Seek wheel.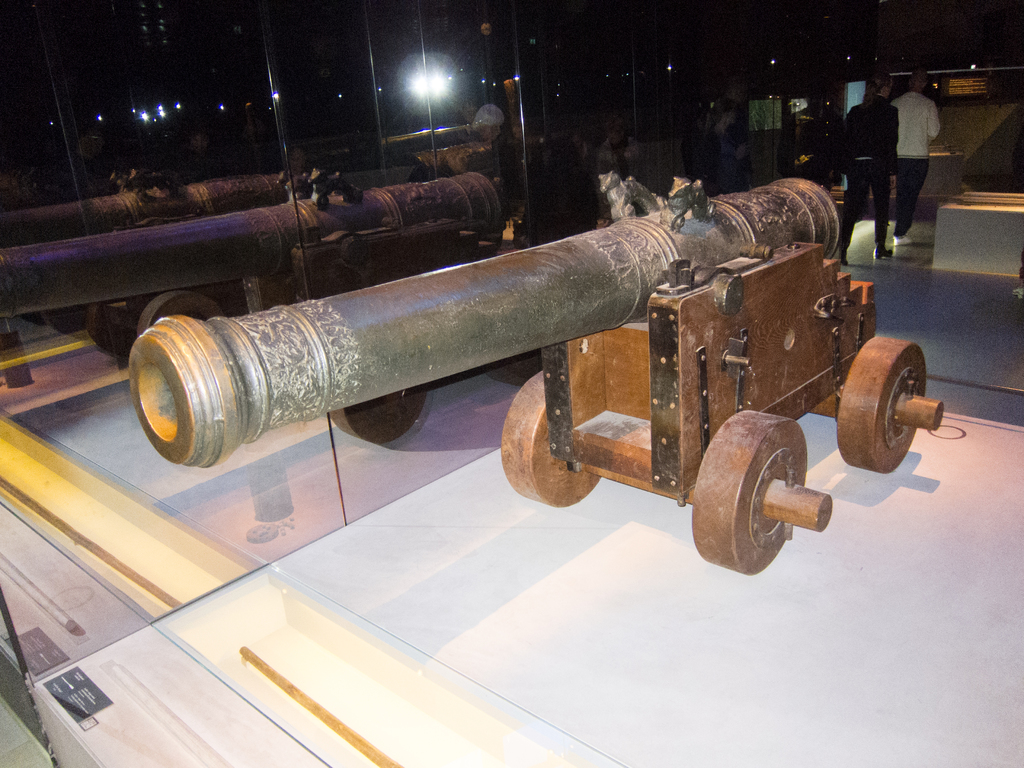
[691, 422, 827, 573].
